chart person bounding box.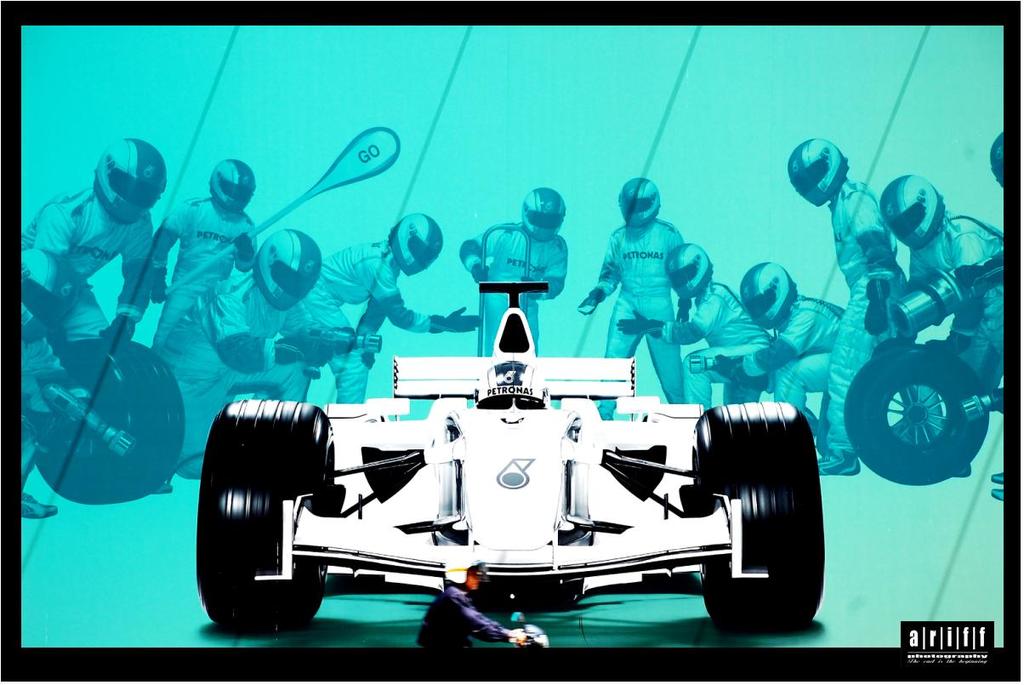
Charted: [713, 261, 848, 422].
